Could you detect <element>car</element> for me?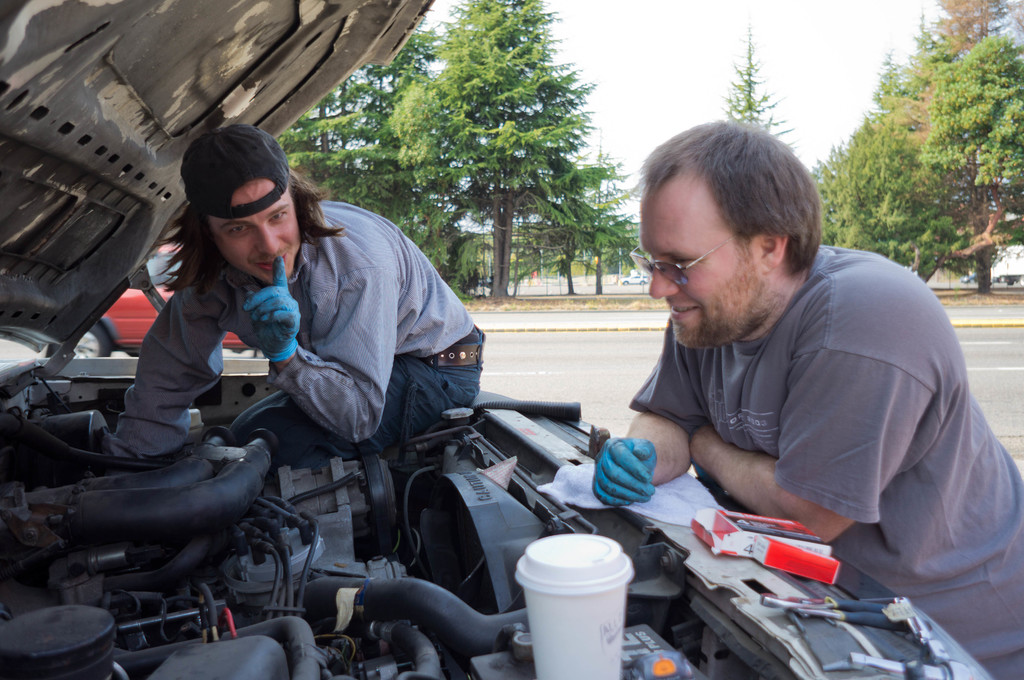
Detection result: [x1=0, y1=0, x2=993, y2=679].
